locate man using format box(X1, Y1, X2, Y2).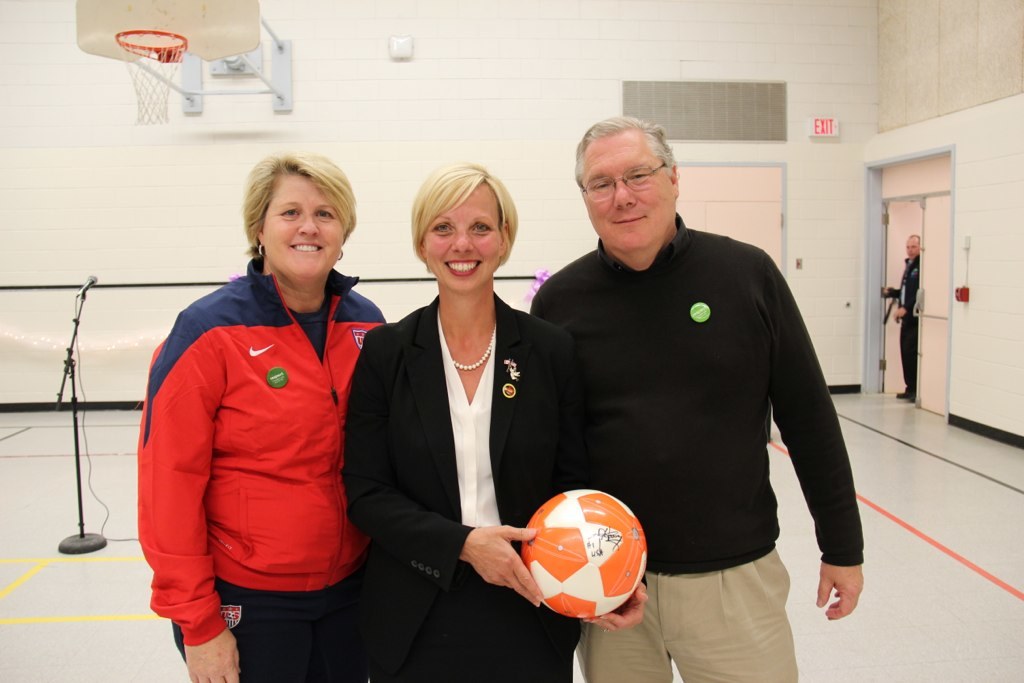
box(881, 231, 922, 401).
